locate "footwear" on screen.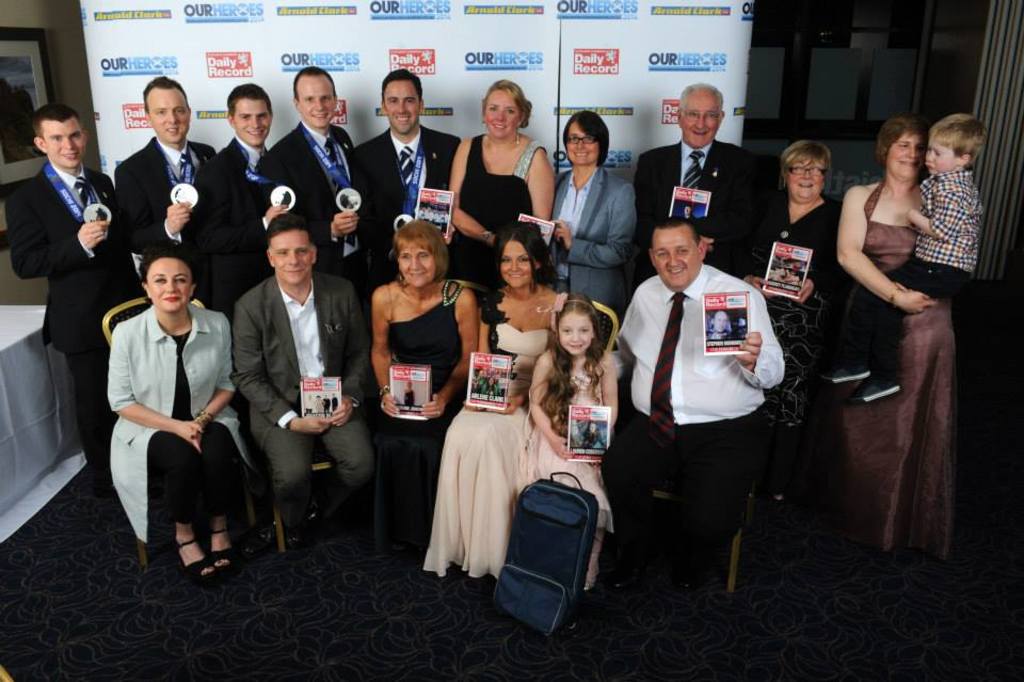
On screen at x1=817, y1=363, x2=873, y2=390.
